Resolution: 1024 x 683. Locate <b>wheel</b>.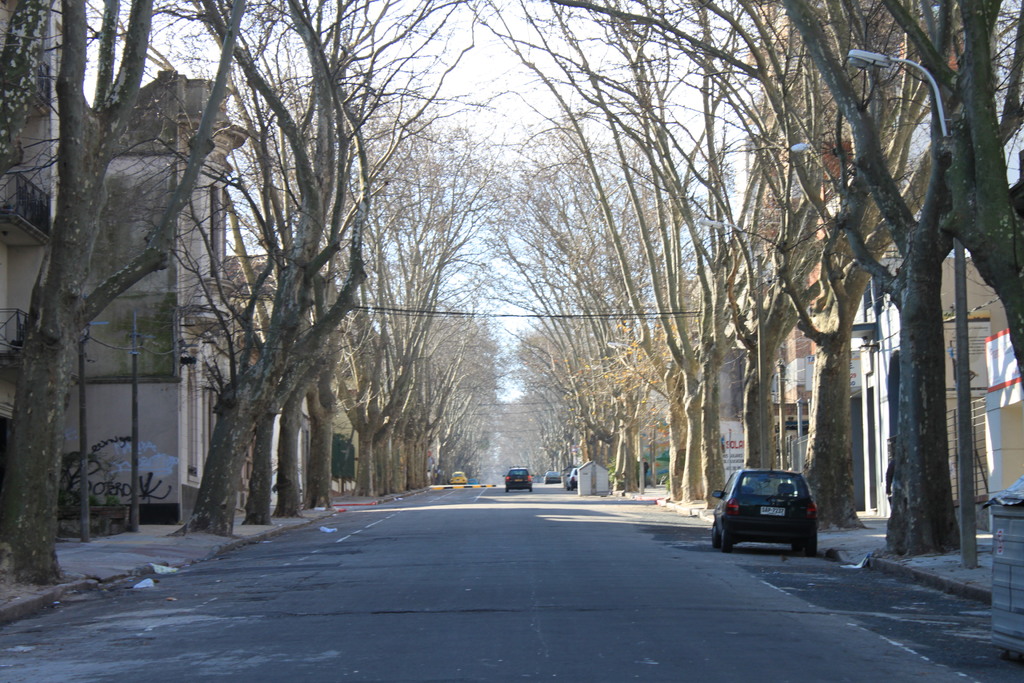
x1=721 y1=534 x2=730 y2=554.
